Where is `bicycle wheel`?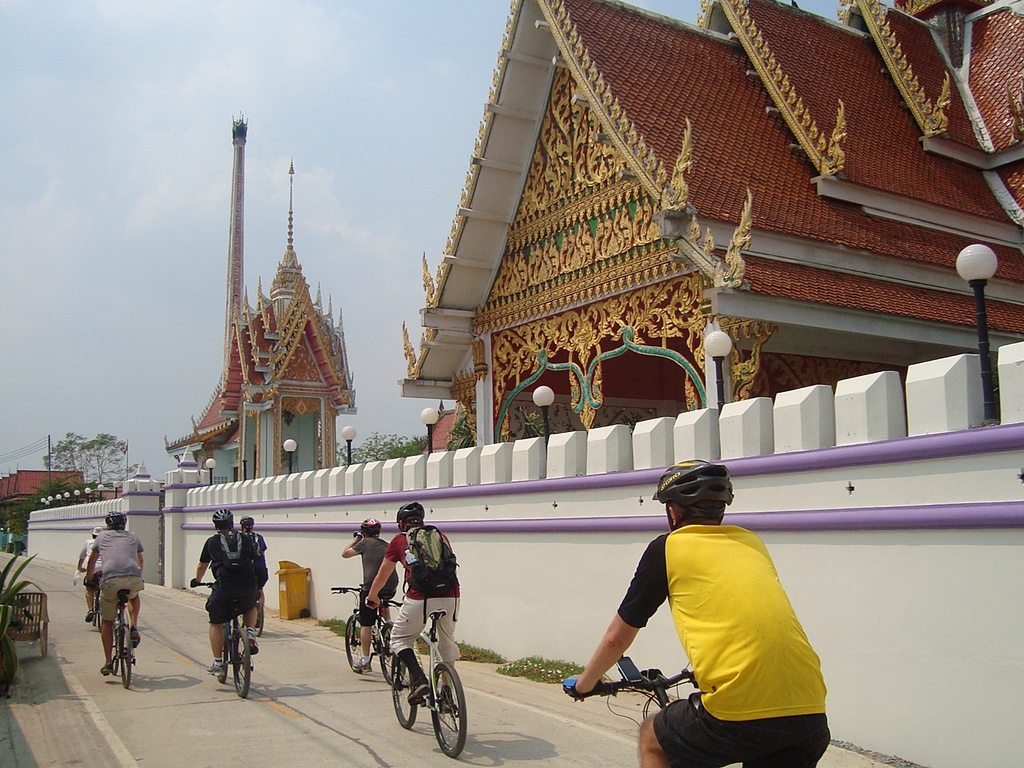
<box>86,595,109,633</box>.
